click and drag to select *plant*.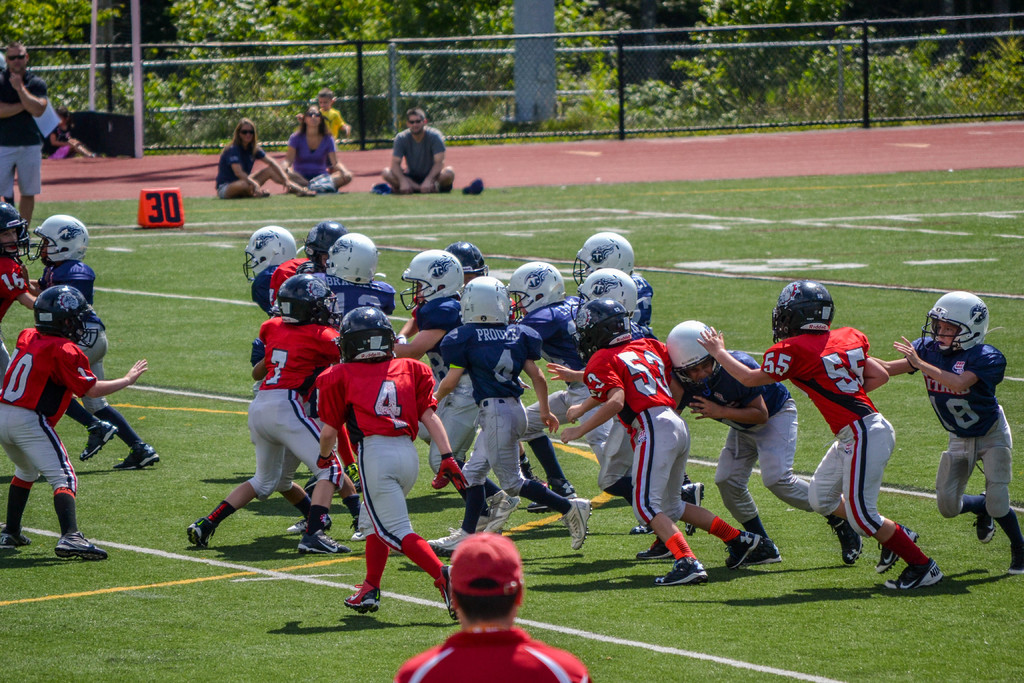
Selection: pyautogui.locateOnScreen(966, 28, 1023, 121).
